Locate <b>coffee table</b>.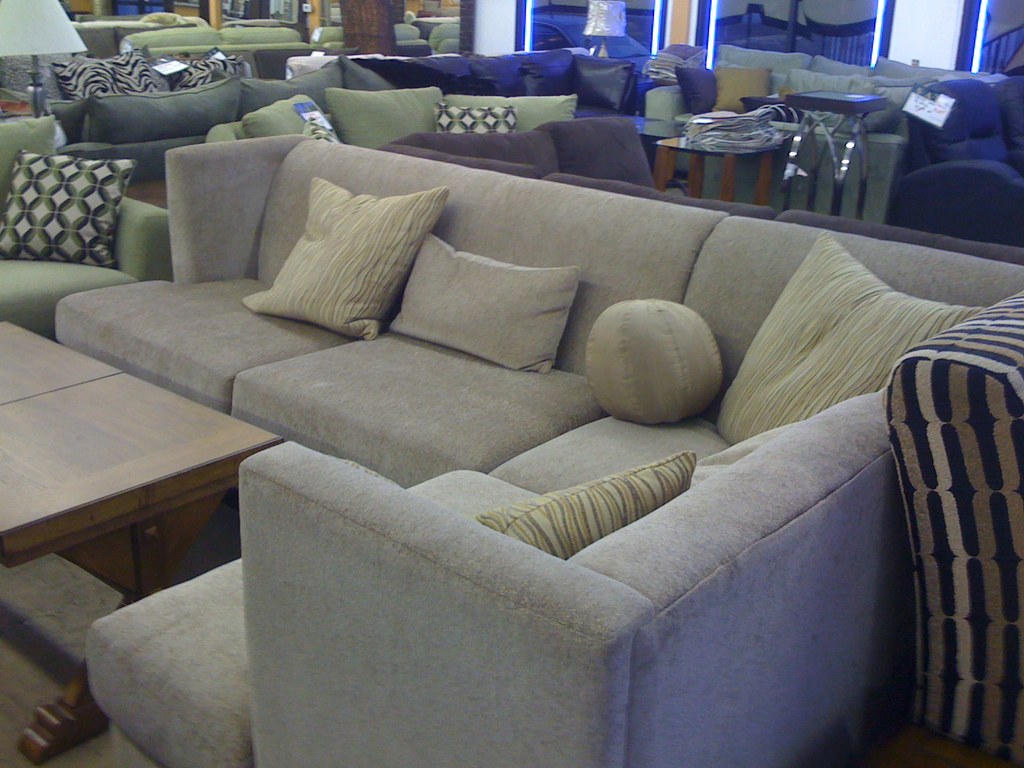
Bounding box: x1=657 y1=124 x2=787 y2=199.
